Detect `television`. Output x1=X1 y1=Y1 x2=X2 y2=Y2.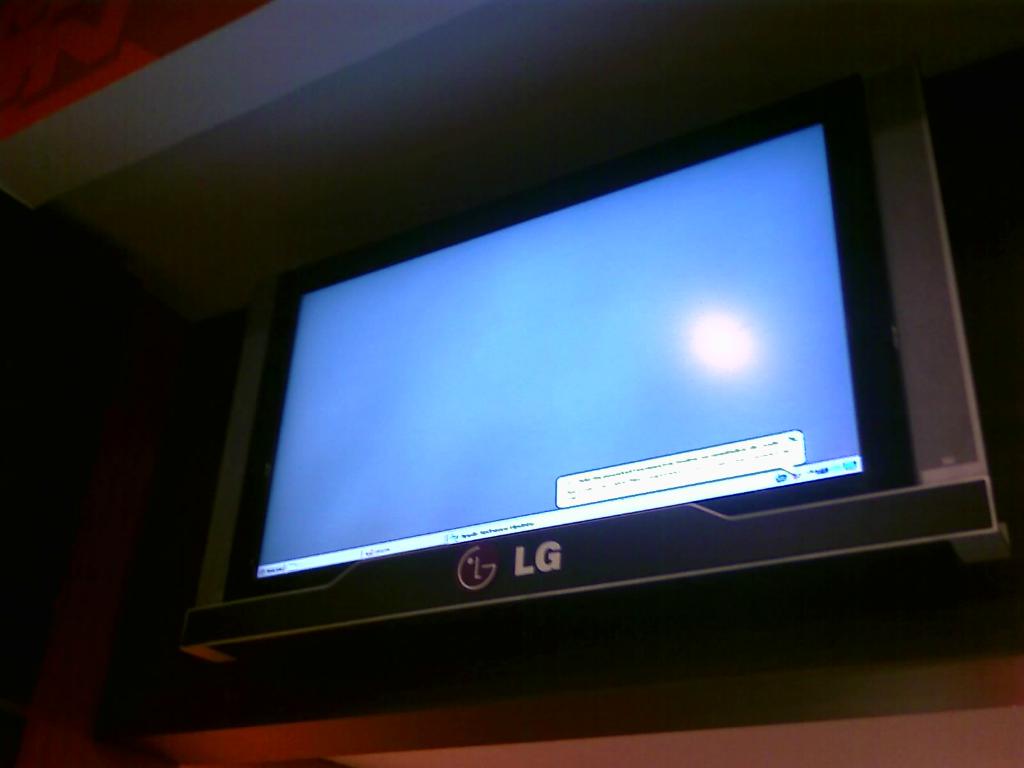
x1=178 y1=63 x2=1018 y2=669.
